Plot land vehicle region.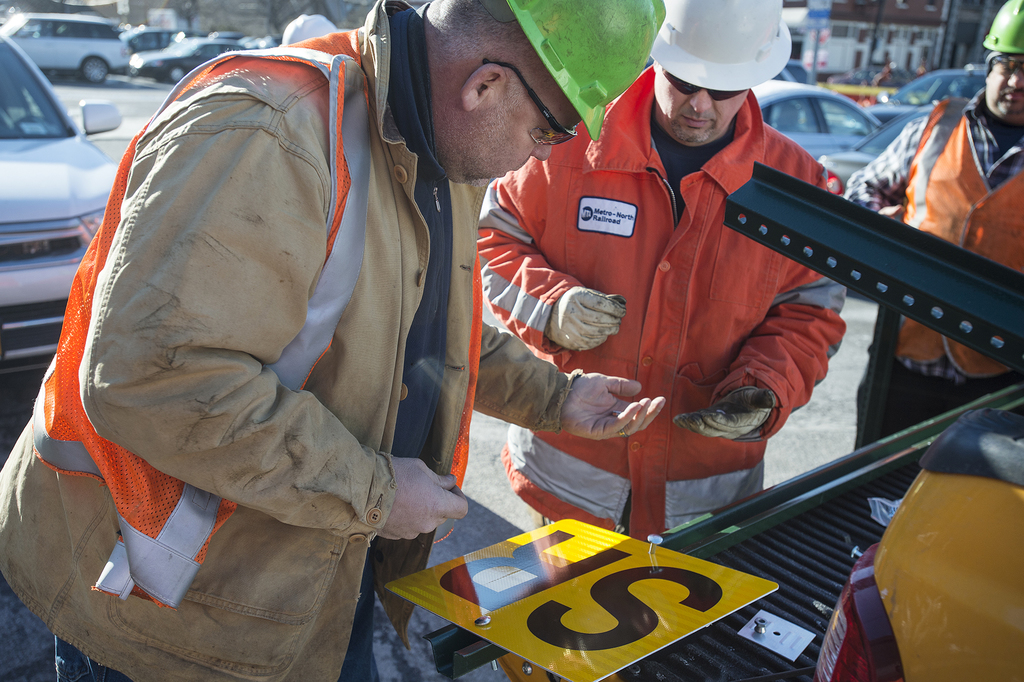
Plotted at crop(817, 405, 1023, 681).
